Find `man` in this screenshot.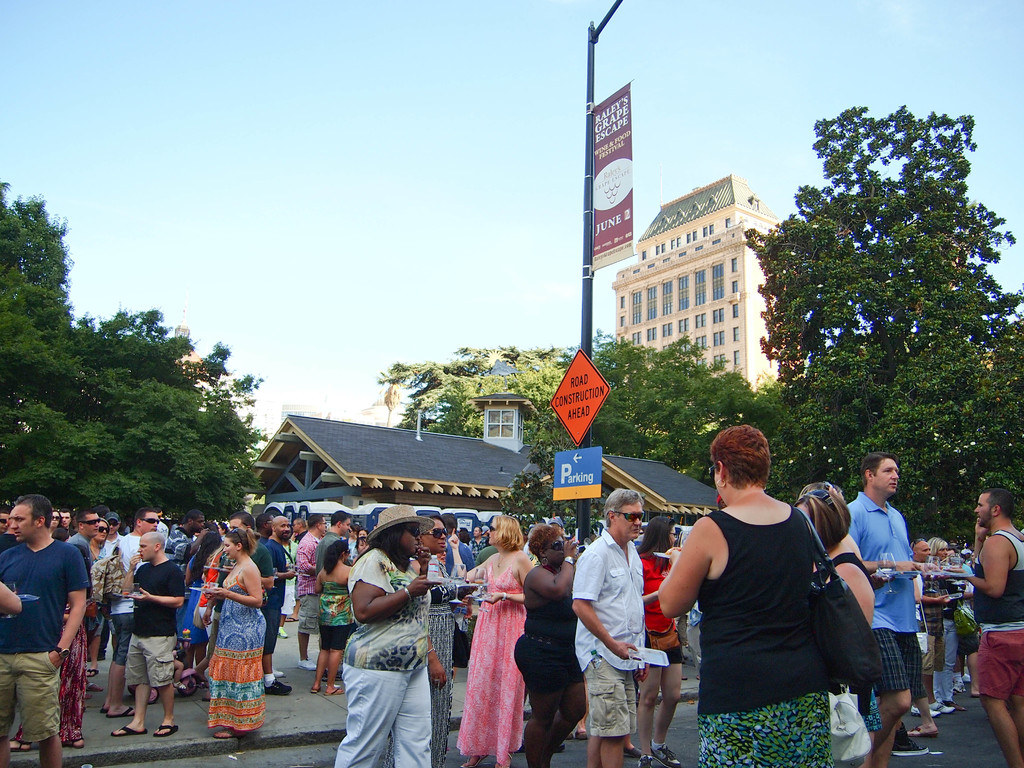
The bounding box for `man` is select_region(93, 508, 170, 722).
